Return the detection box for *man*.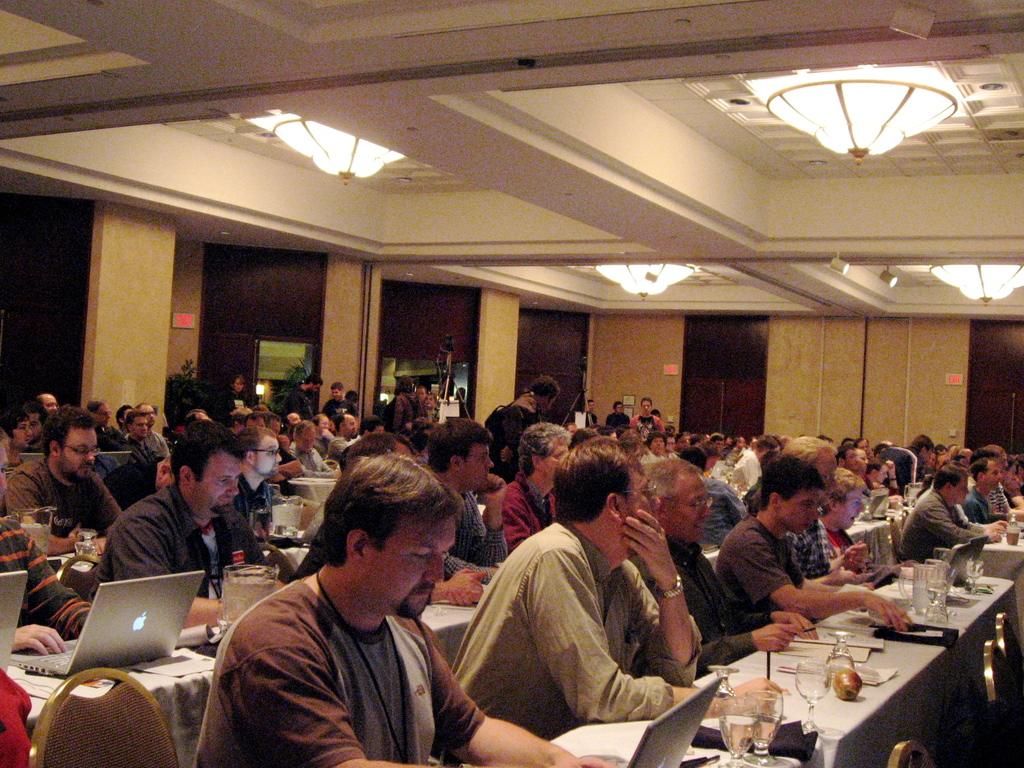
x1=490, y1=425, x2=568, y2=550.
